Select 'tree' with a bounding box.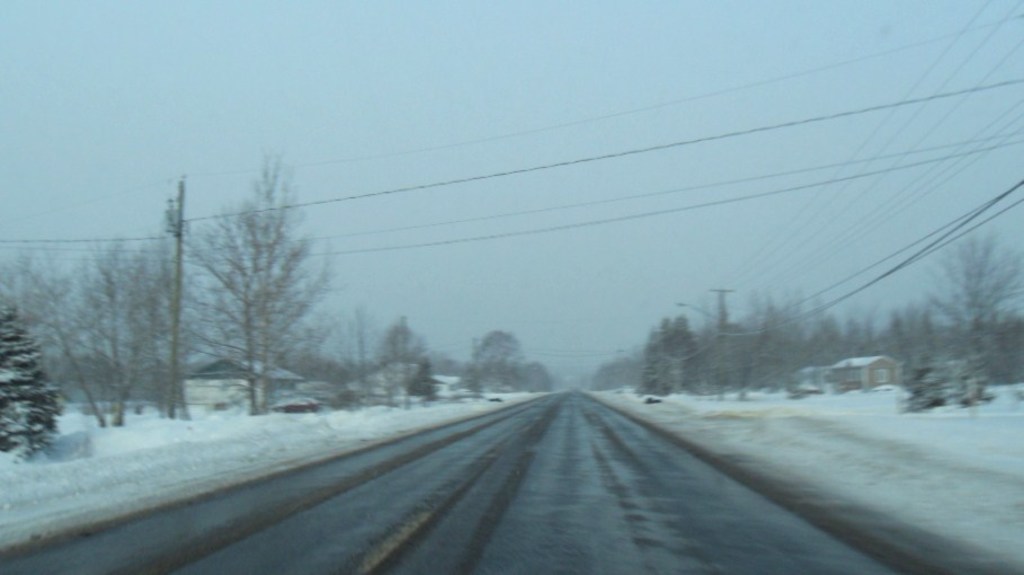
l=0, t=303, r=52, b=453.
